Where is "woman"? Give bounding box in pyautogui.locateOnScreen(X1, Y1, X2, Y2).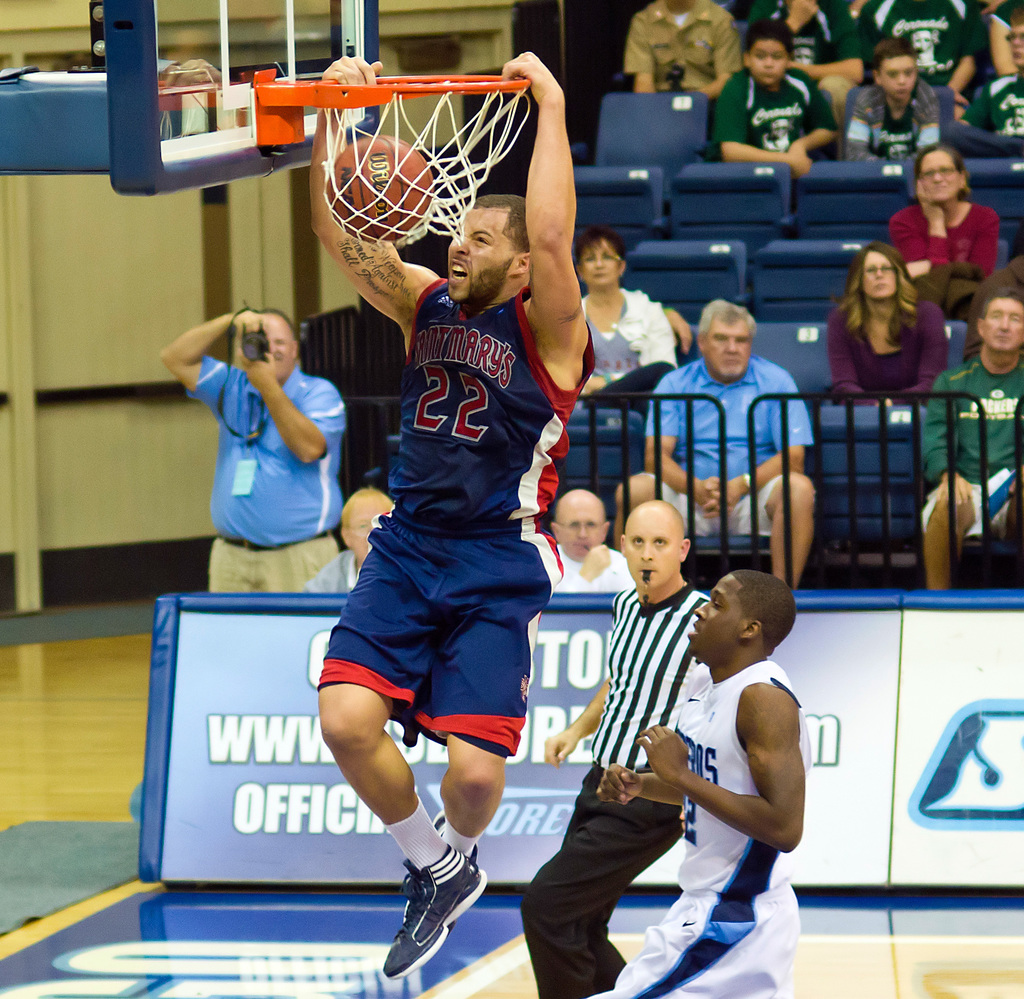
pyautogui.locateOnScreen(882, 143, 1003, 325).
